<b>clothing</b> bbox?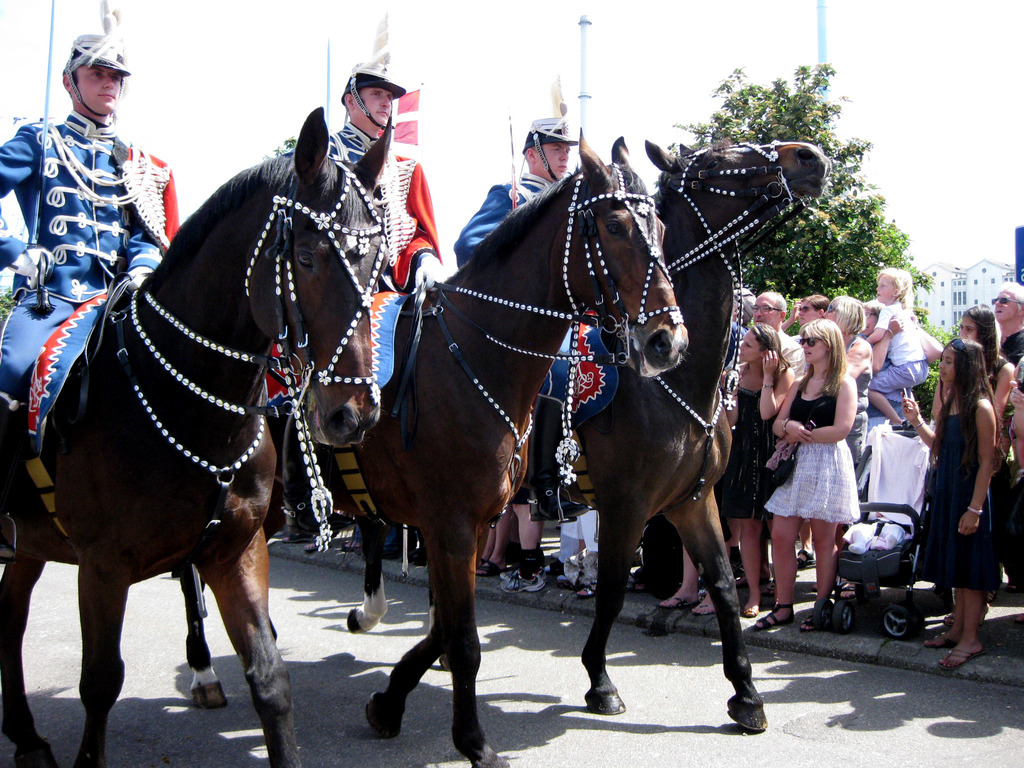
x1=327 y1=121 x2=440 y2=297
